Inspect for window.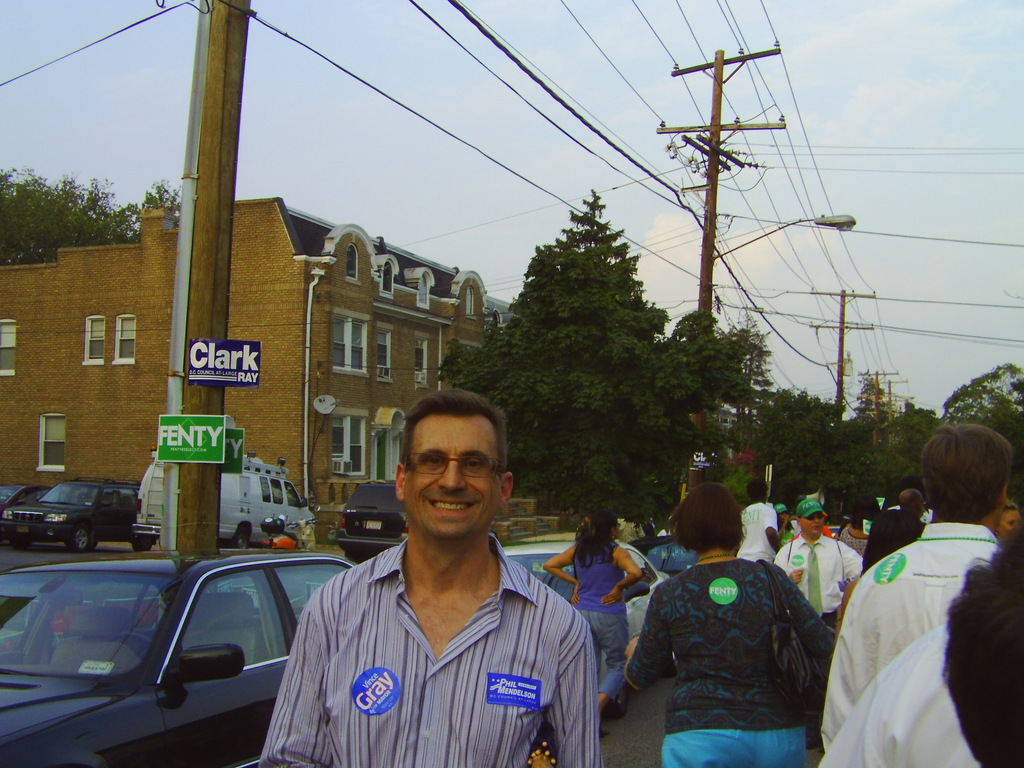
Inspection: bbox(374, 324, 394, 385).
